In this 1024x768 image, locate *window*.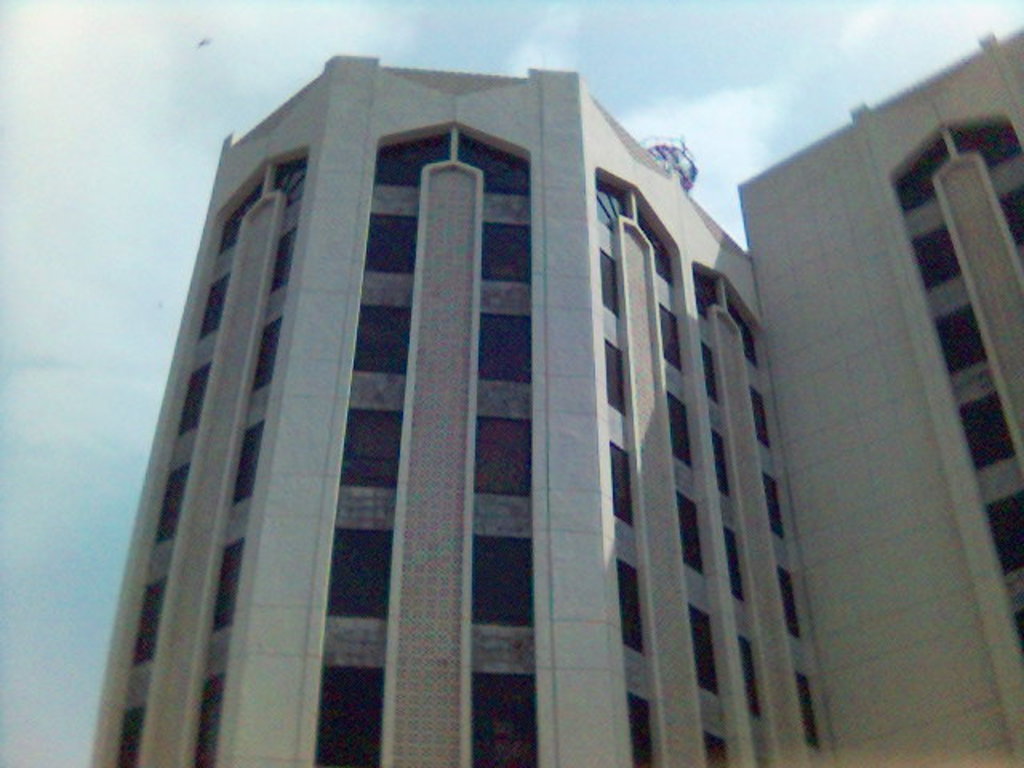
Bounding box: bbox=(221, 426, 262, 502).
